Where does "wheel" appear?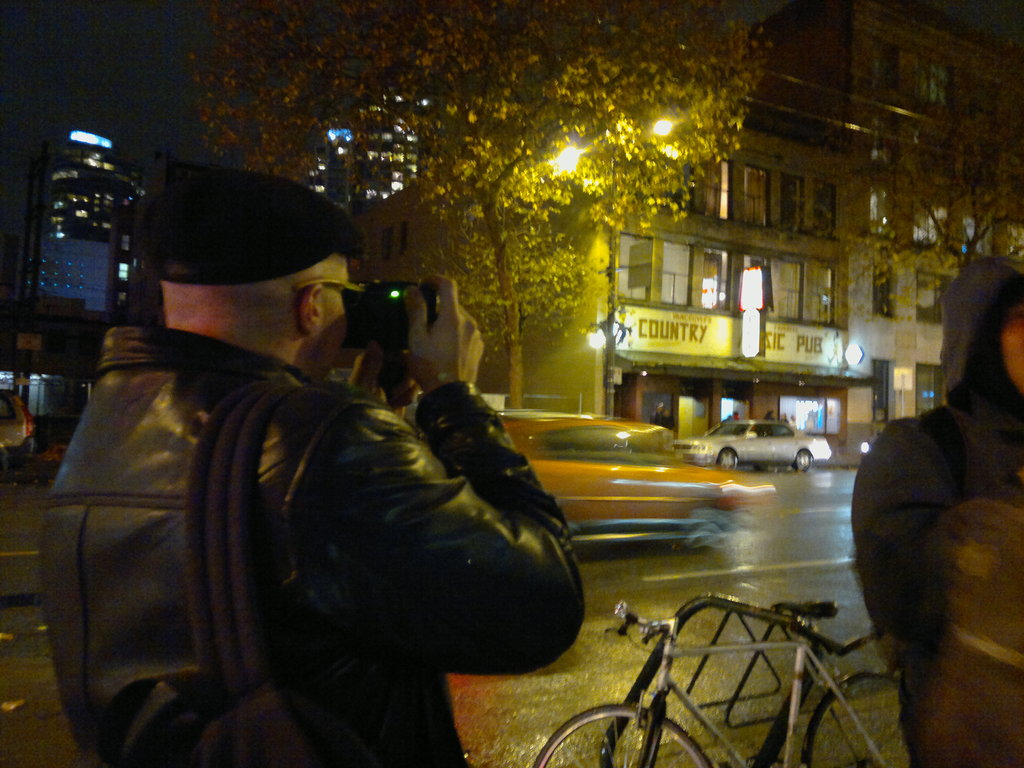
Appears at locate(793, 445, 814, 474).
